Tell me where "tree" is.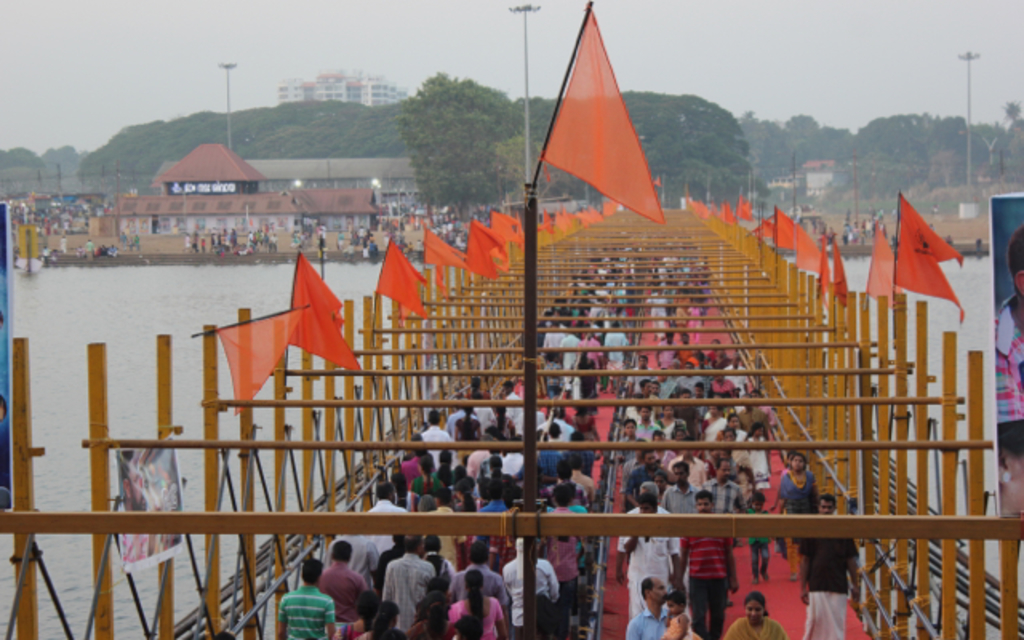
"tree" is at 386/53/502/208.
